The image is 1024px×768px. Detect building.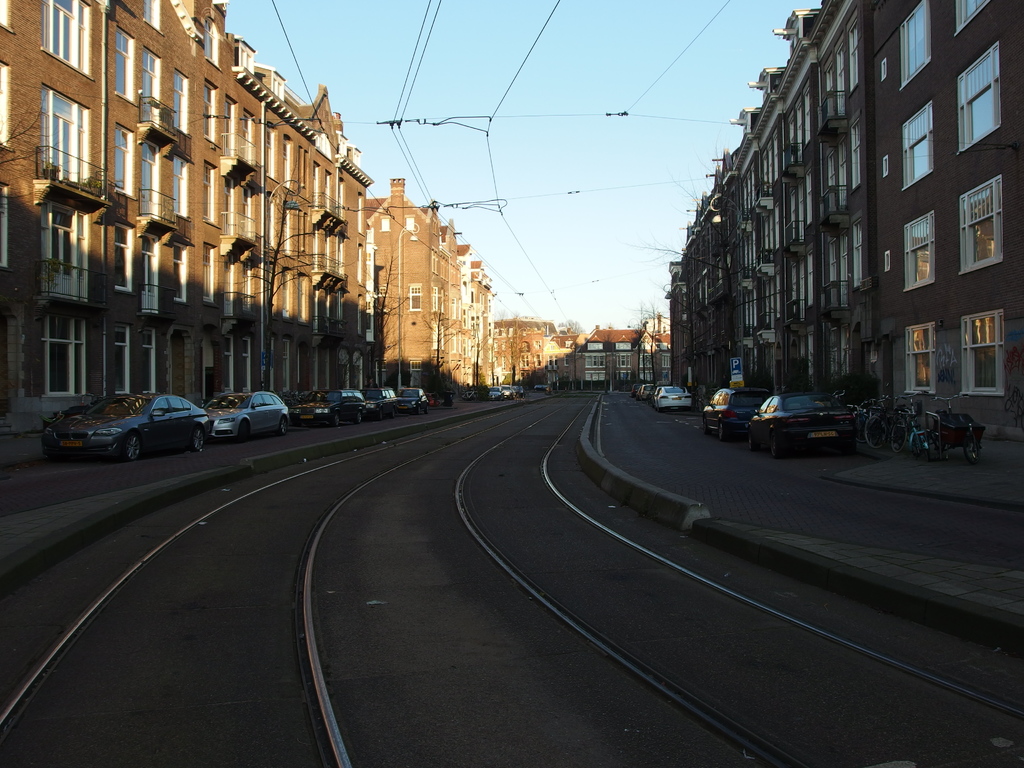
Detection: BBox(488, 317, 566, 388).
